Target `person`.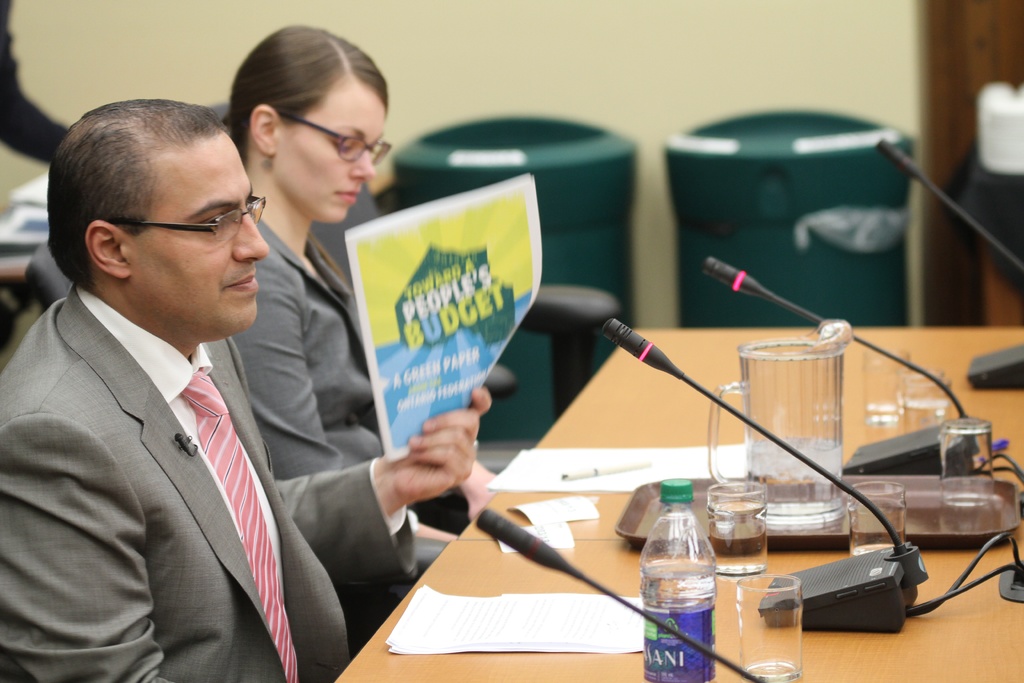
Target region: {"left": 0, "top": 94, "right": 490, "bottom": 682}.
